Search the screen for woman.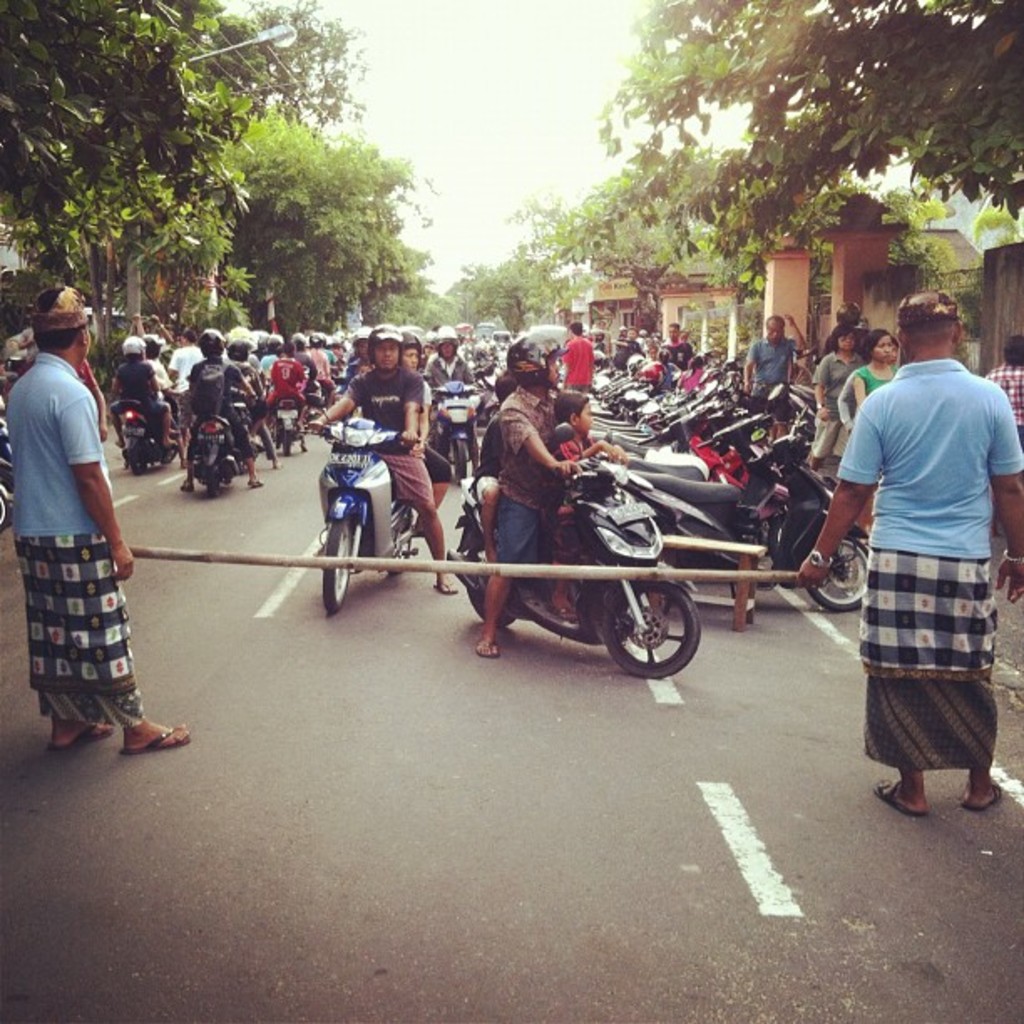
Found at [left=810, top=325, right=862, bottom=465].
